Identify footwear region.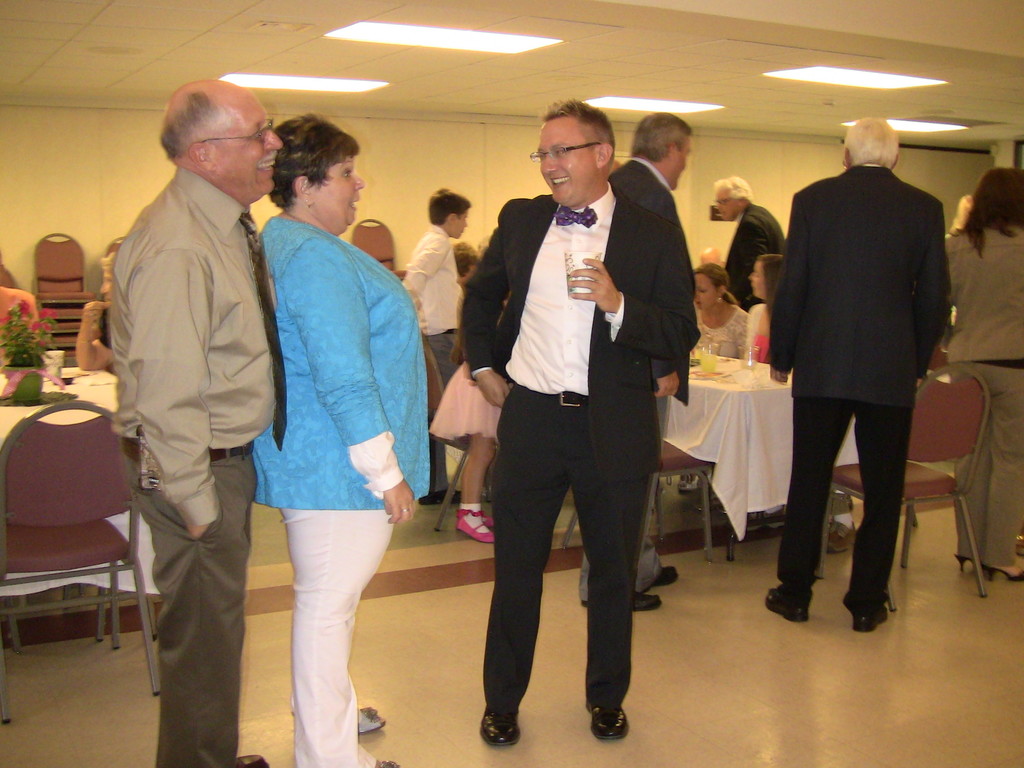
Region: region(760, 585, 813, 618).
